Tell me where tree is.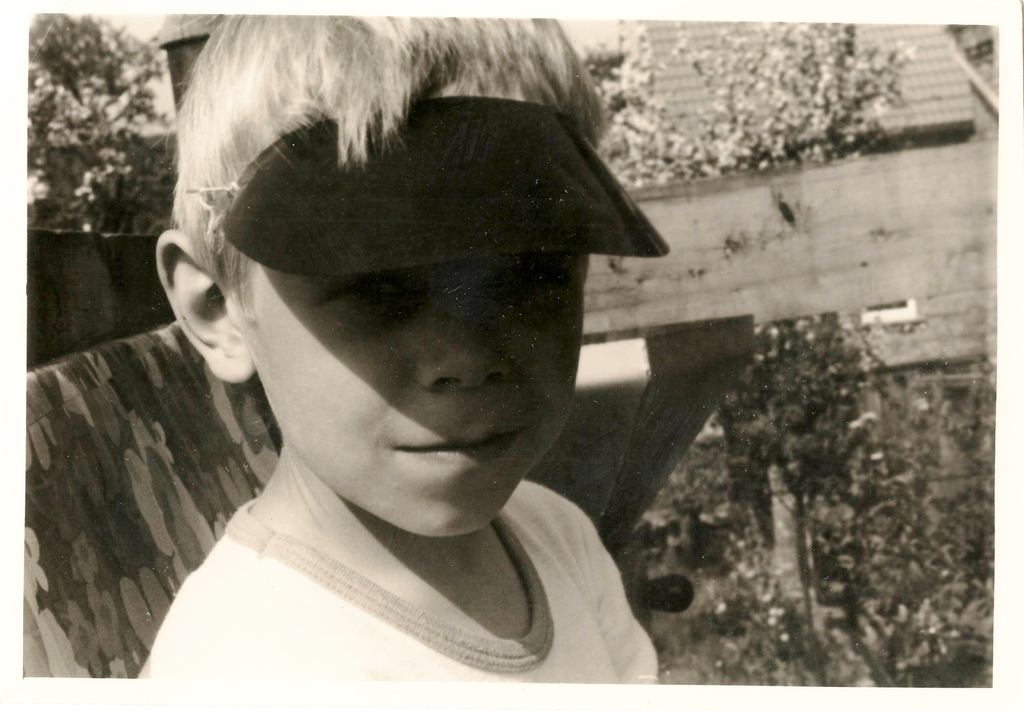
tree is at left=581, top=17, right=919, bottom=607.
